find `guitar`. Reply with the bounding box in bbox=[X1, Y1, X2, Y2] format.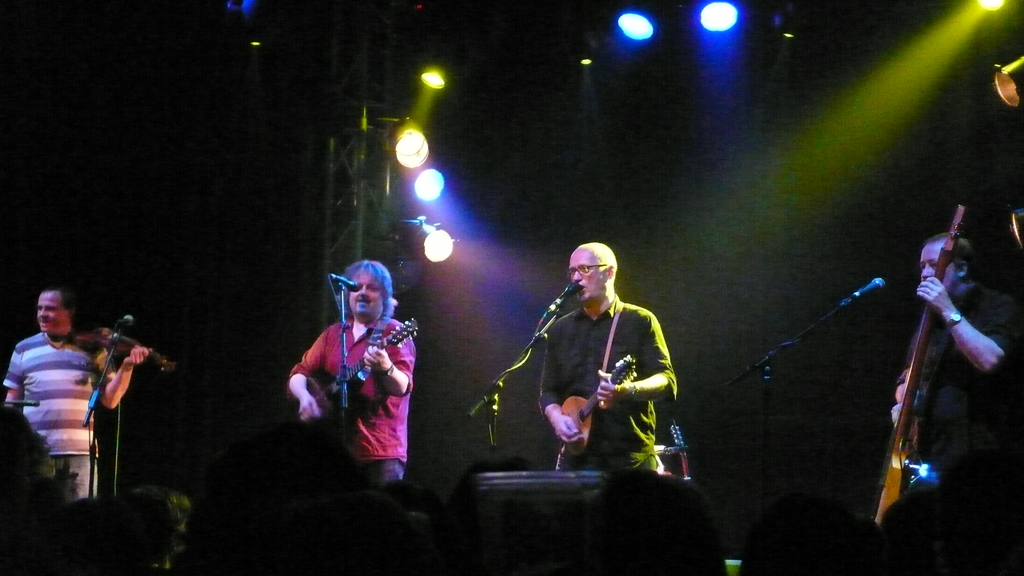
bbox=[302, 319, 420, 438].
